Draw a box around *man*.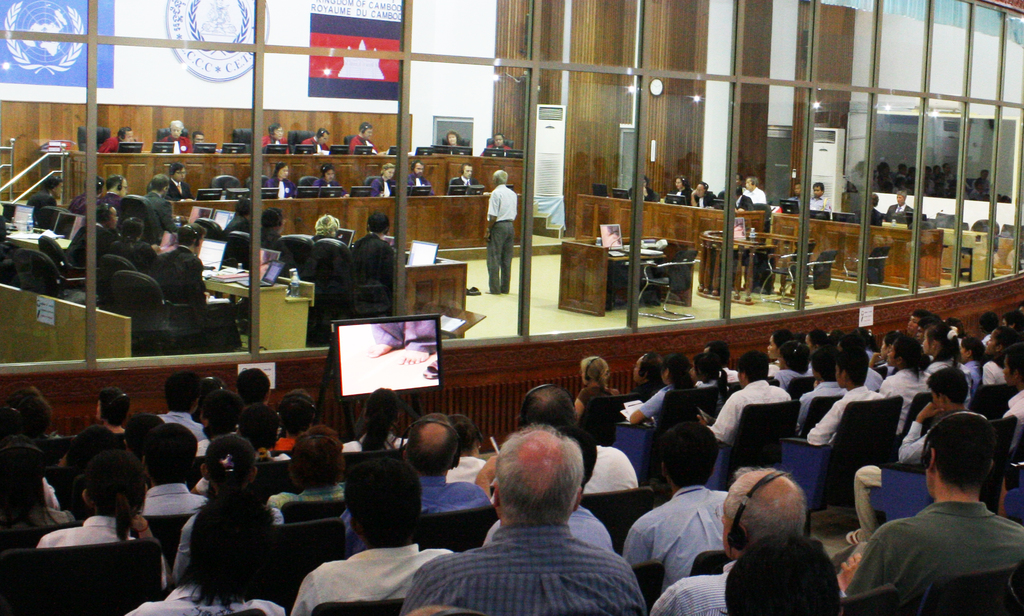
box(351, 210, 401, 292).
